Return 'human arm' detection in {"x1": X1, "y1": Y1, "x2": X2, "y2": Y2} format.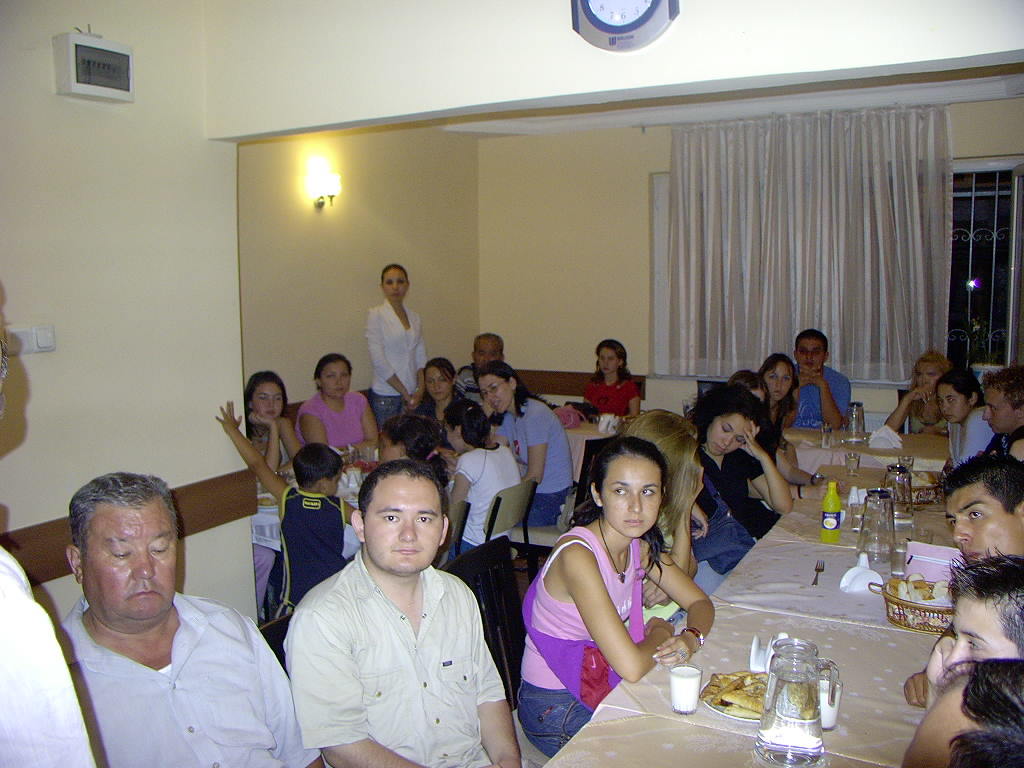
{"x1": 738, "y1": 420, "x2": 794, "y2": 517}.
